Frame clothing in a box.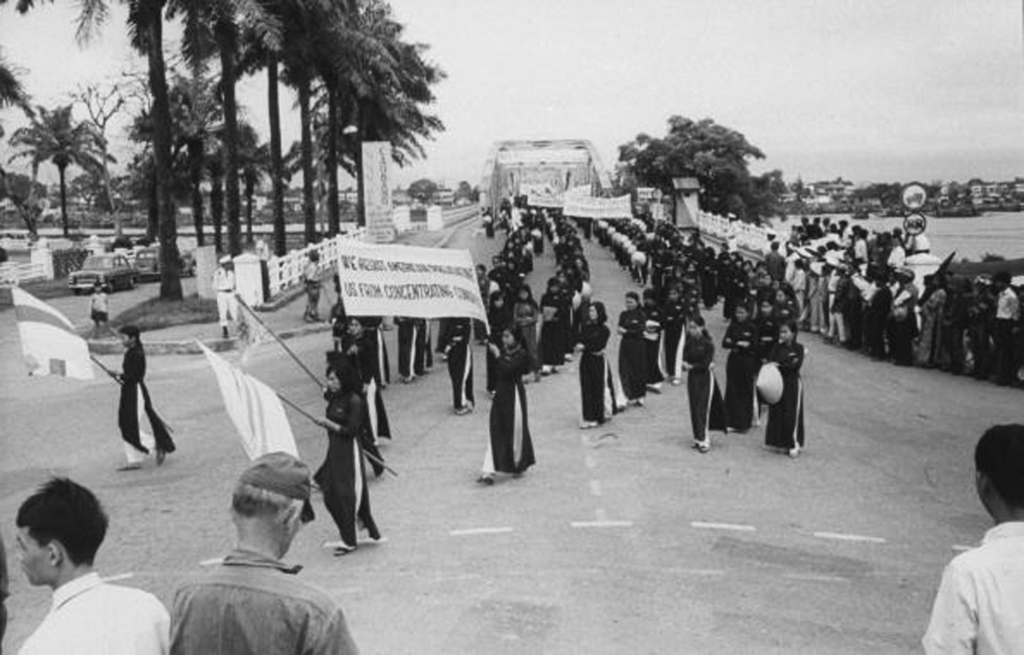
{"left": 922, "top": 513, "right": 1023, "bottom": 654}.
